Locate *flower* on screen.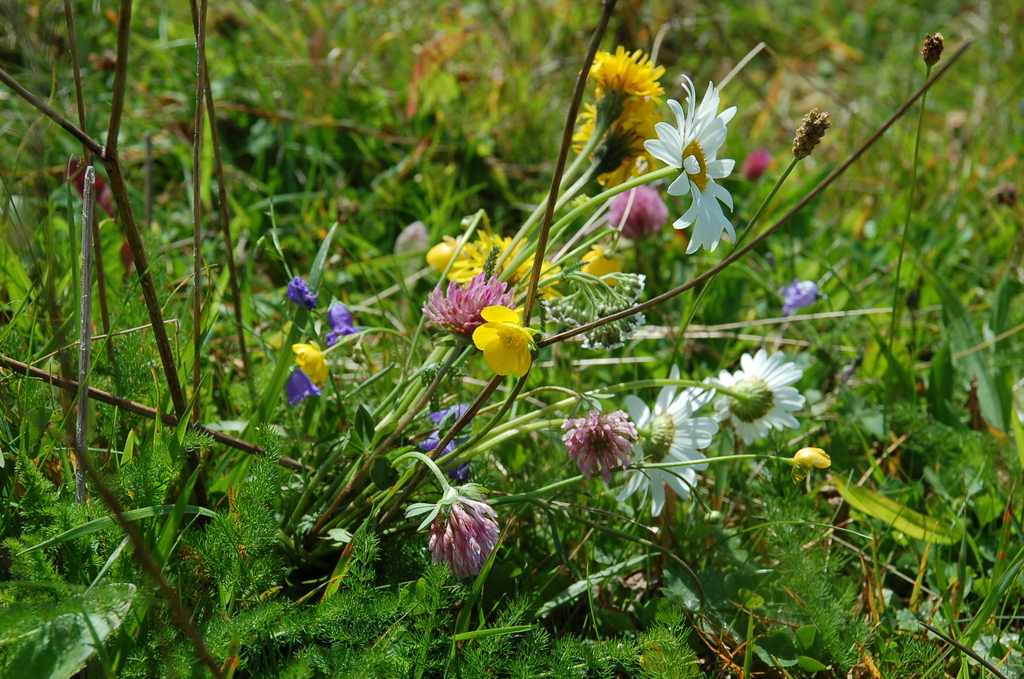
On screen at l=441, t=233, r=557, b=300.
